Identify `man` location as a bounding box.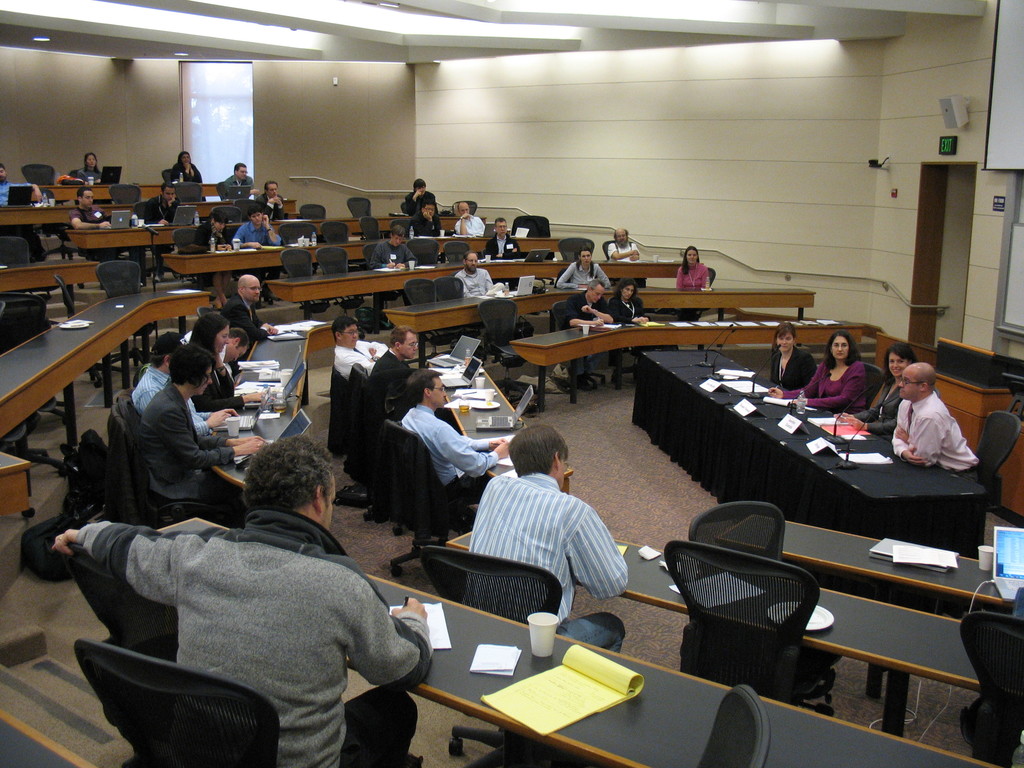
box=[403, 366, 513, 532].
